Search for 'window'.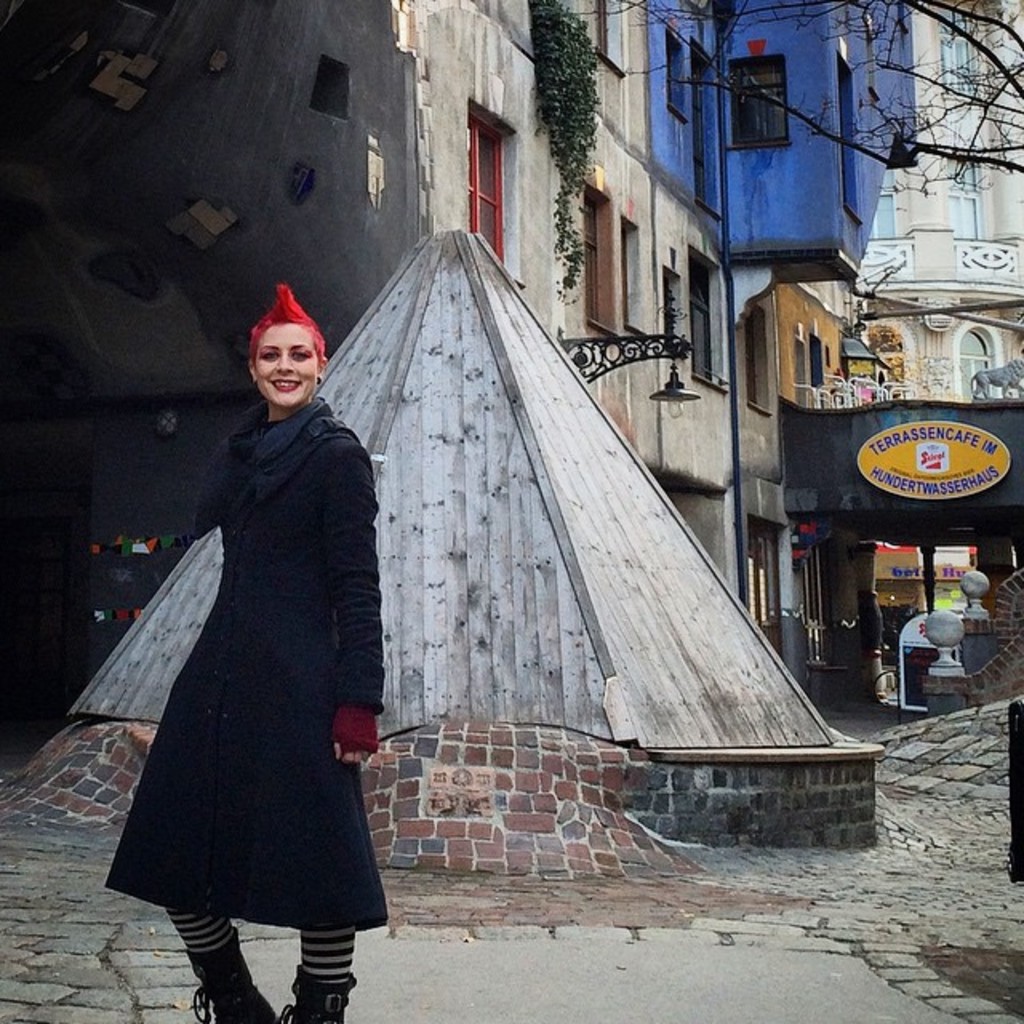
Found at bbox(837, 53, 858, 213).
